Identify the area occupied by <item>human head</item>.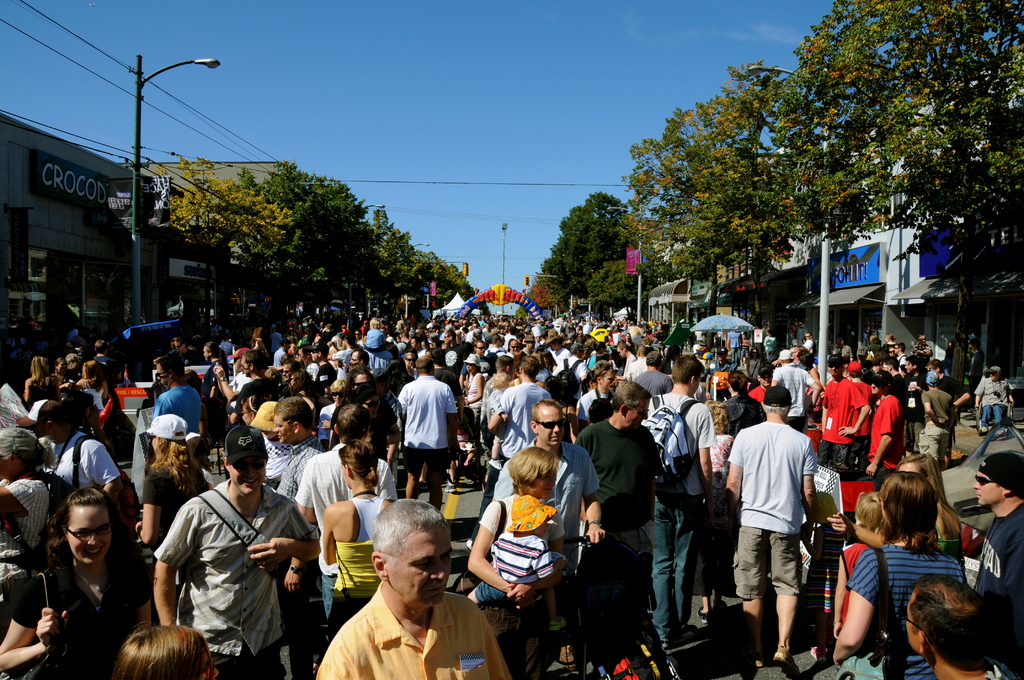
Area: region(0, 432, 44, 480).
